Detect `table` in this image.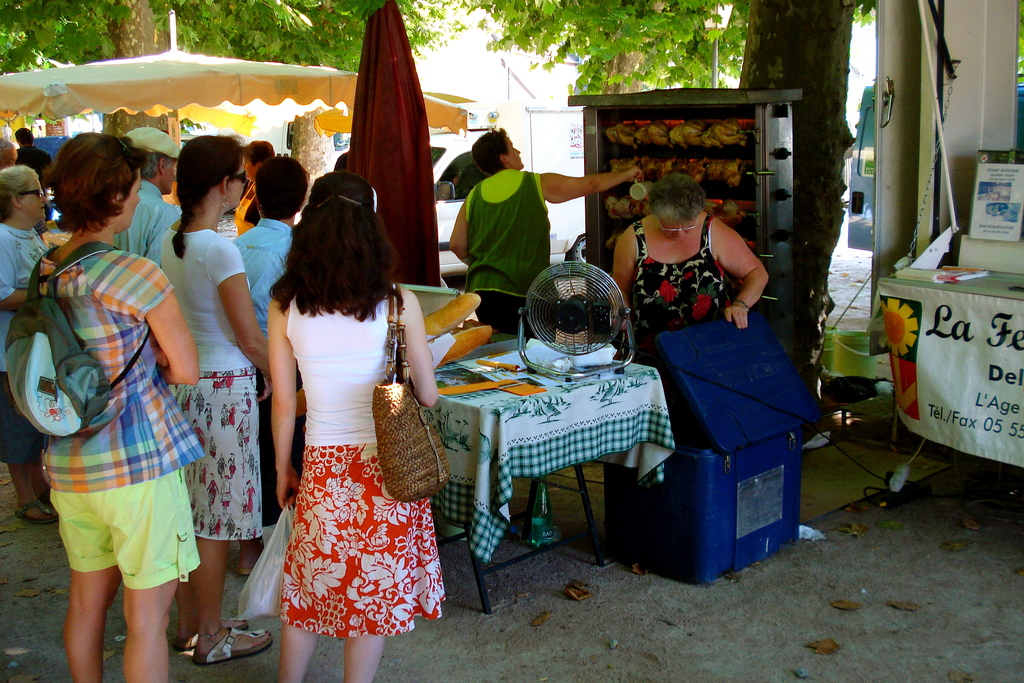
Detection: (left=411, top=320, right=677, bottom=582).
